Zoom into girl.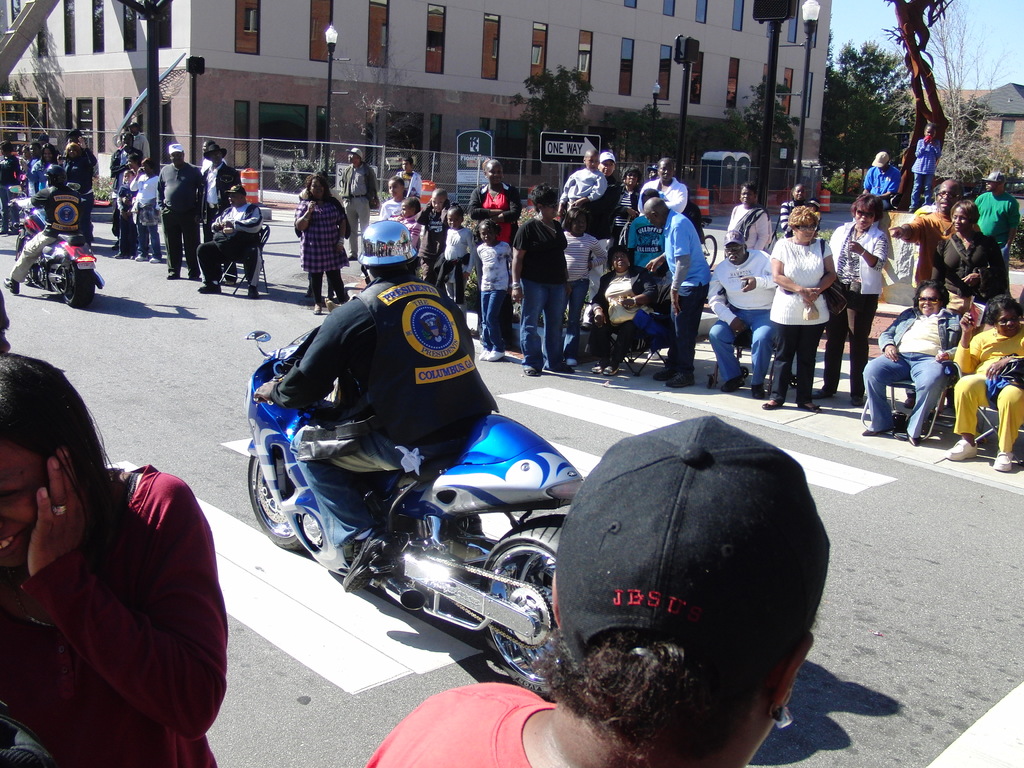
Zoom target: 2,358,244,767.
